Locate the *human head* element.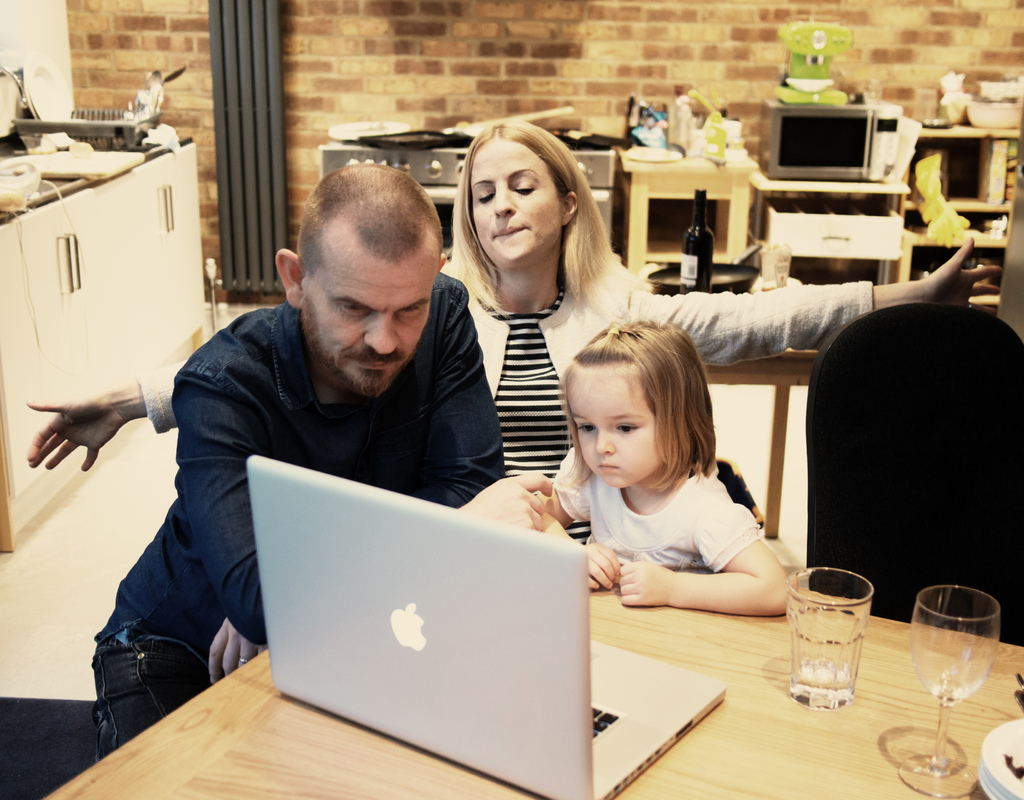
Element bbox: x1=455, y1=119, x2=594, y2=270.
